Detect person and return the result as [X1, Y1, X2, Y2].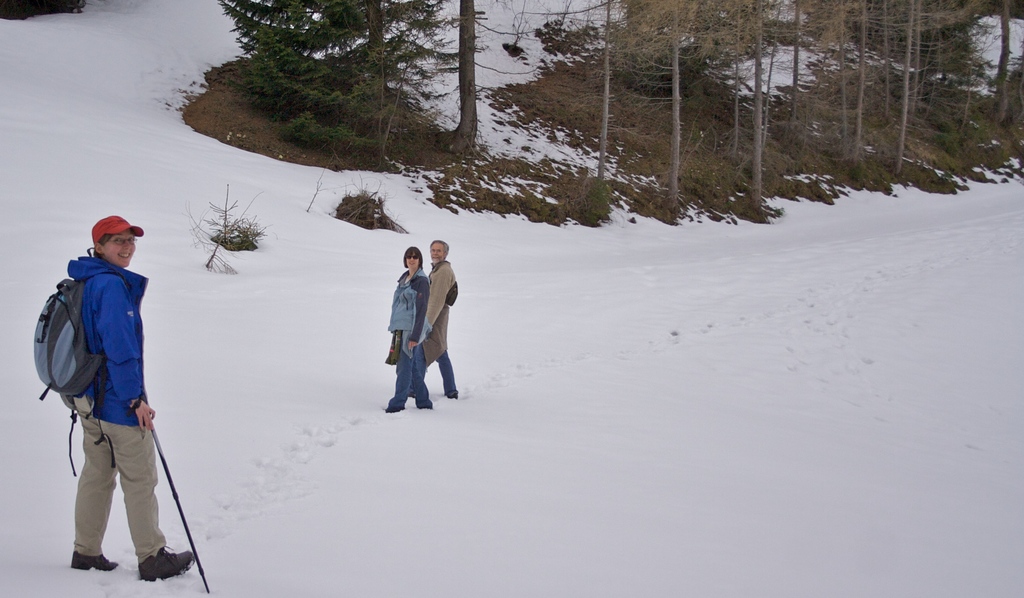
[36, 202, 183, 584].
